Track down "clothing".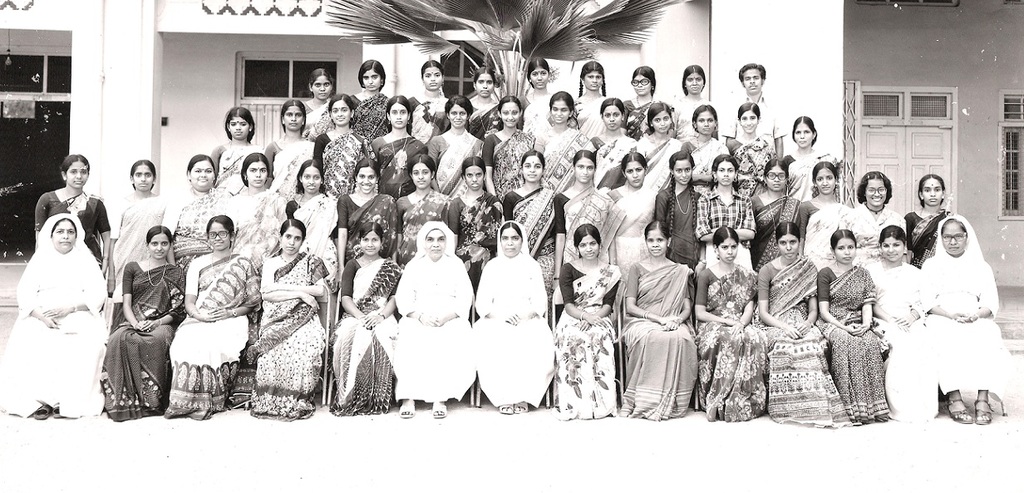
Tracked to 787, 191, 856, 274.
